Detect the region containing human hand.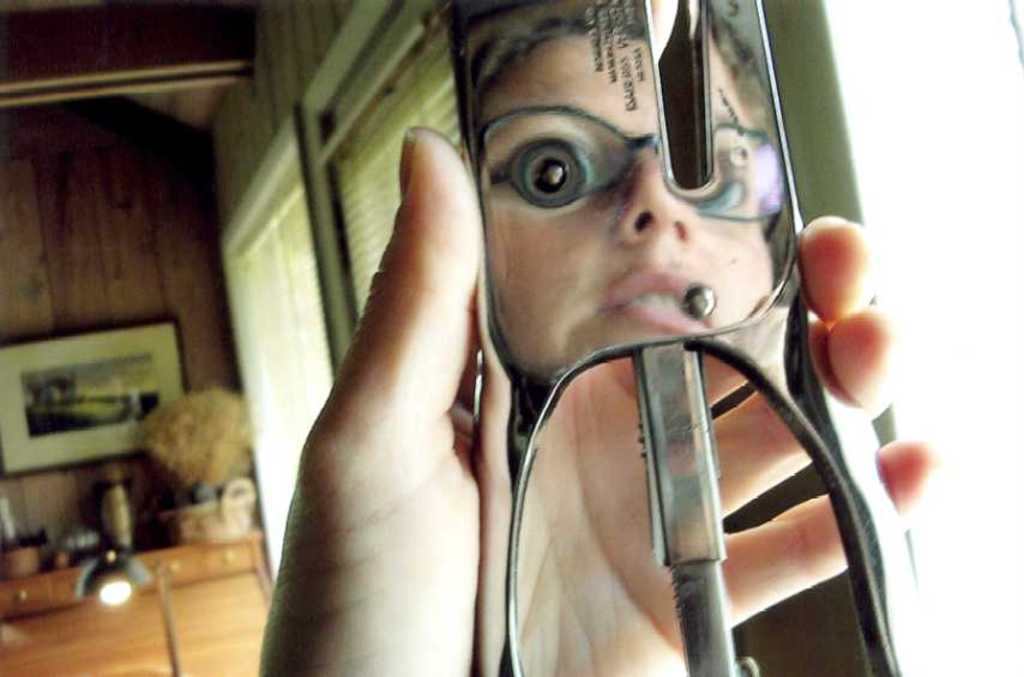
BBox(235, 121, 514, 676).
